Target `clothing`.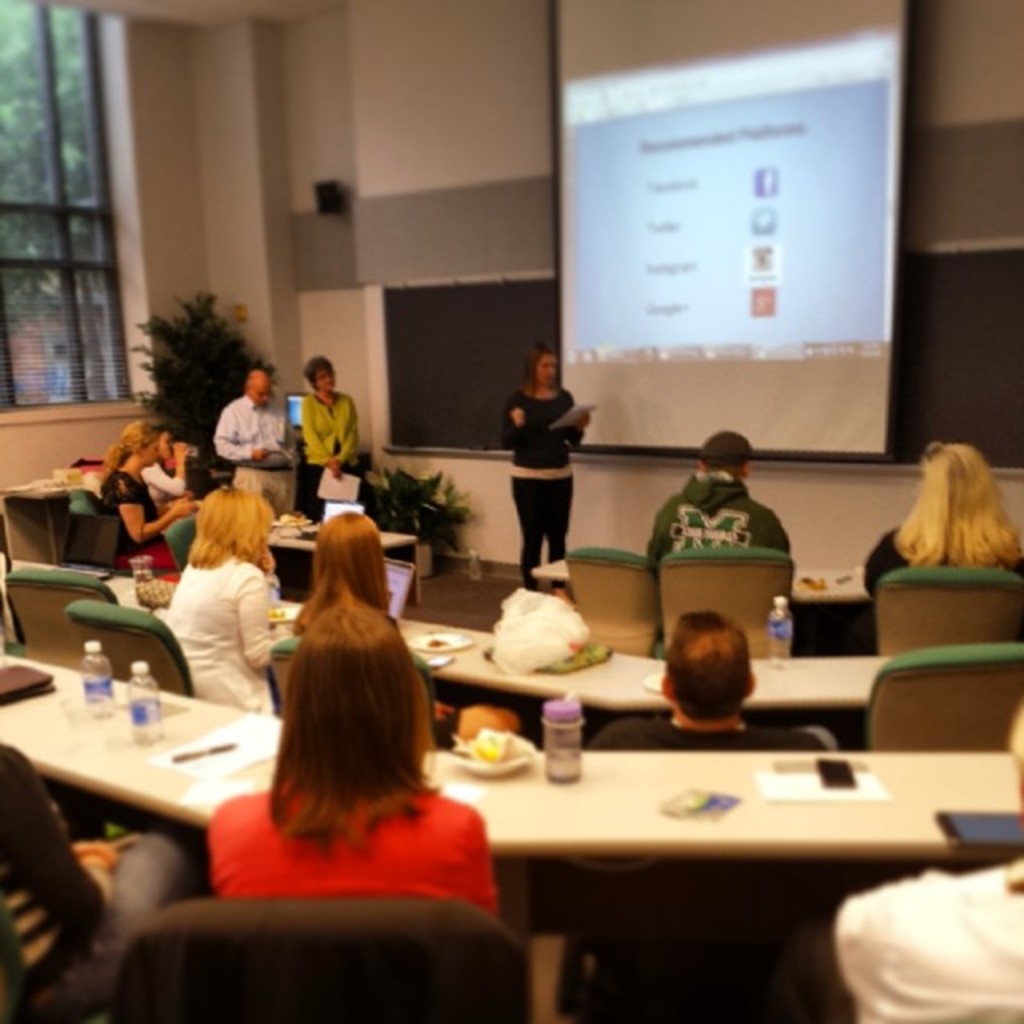
Target region: x1=499 y1=360 x2=598 y2=539.
